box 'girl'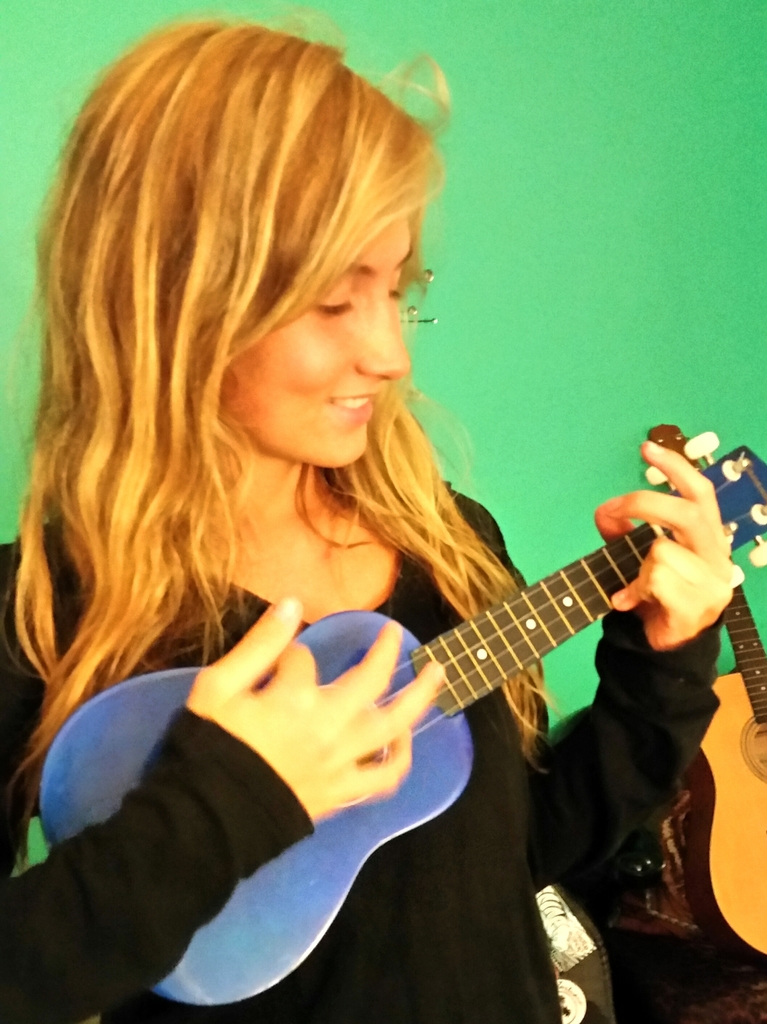
x1=0, y1=0, x2=742, y2=1023
